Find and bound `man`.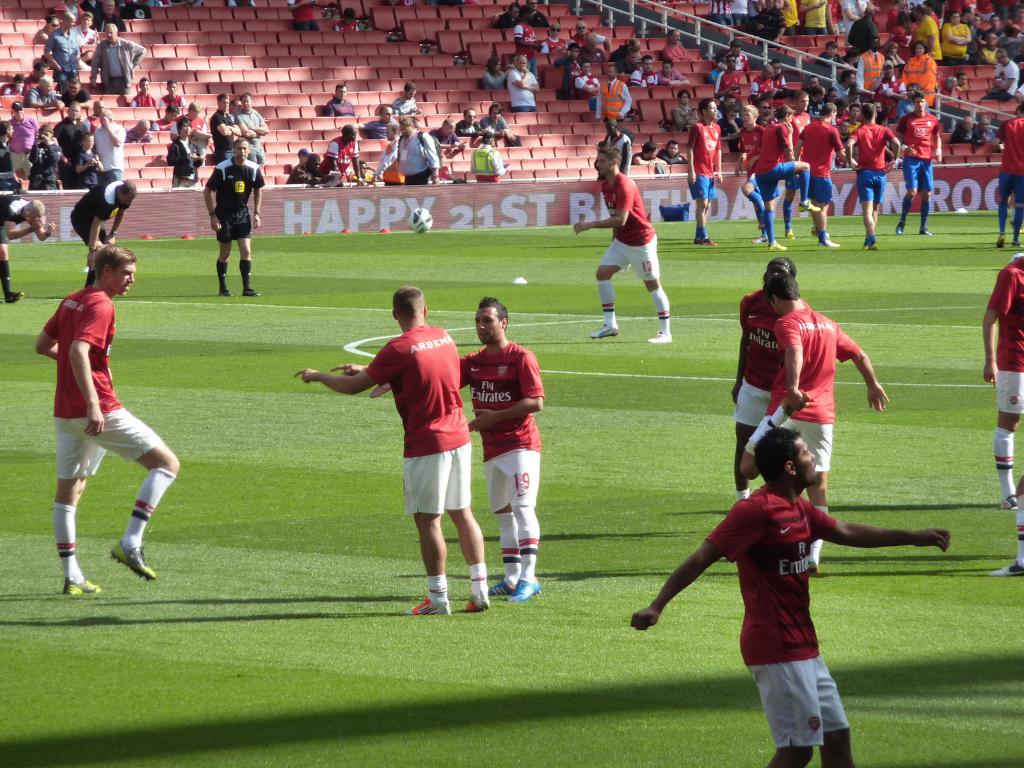
Bound: bbox(714, 54, 742, 100).
